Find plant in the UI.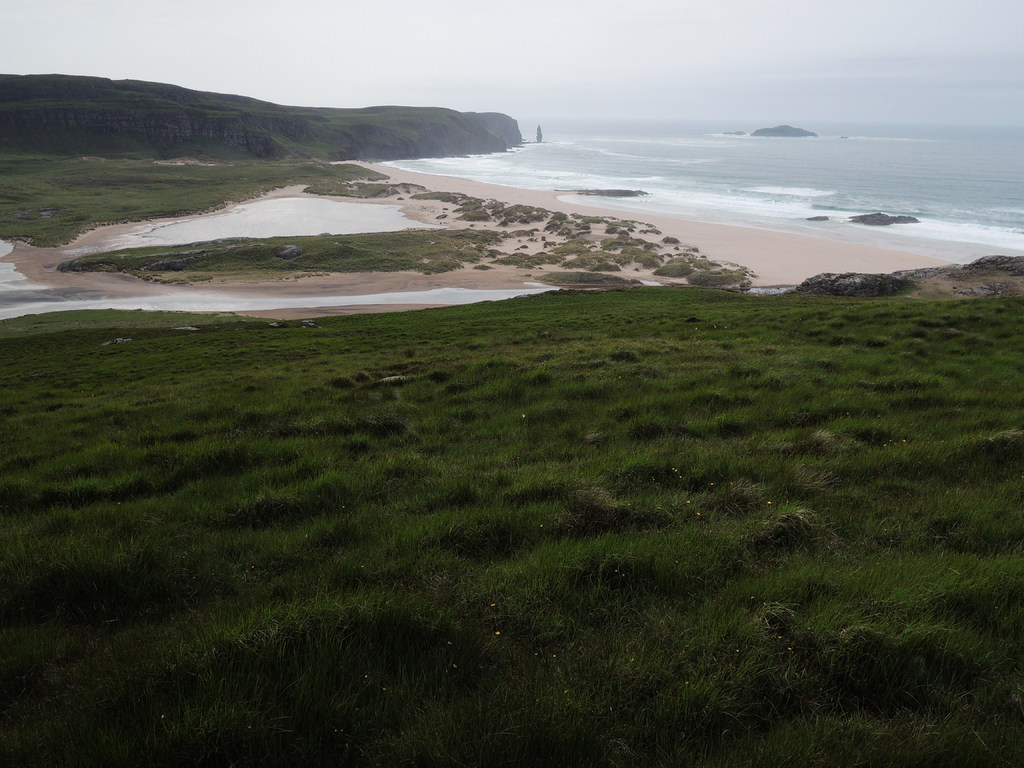
UI element at <region>496, 248, 529, 268</region>.
